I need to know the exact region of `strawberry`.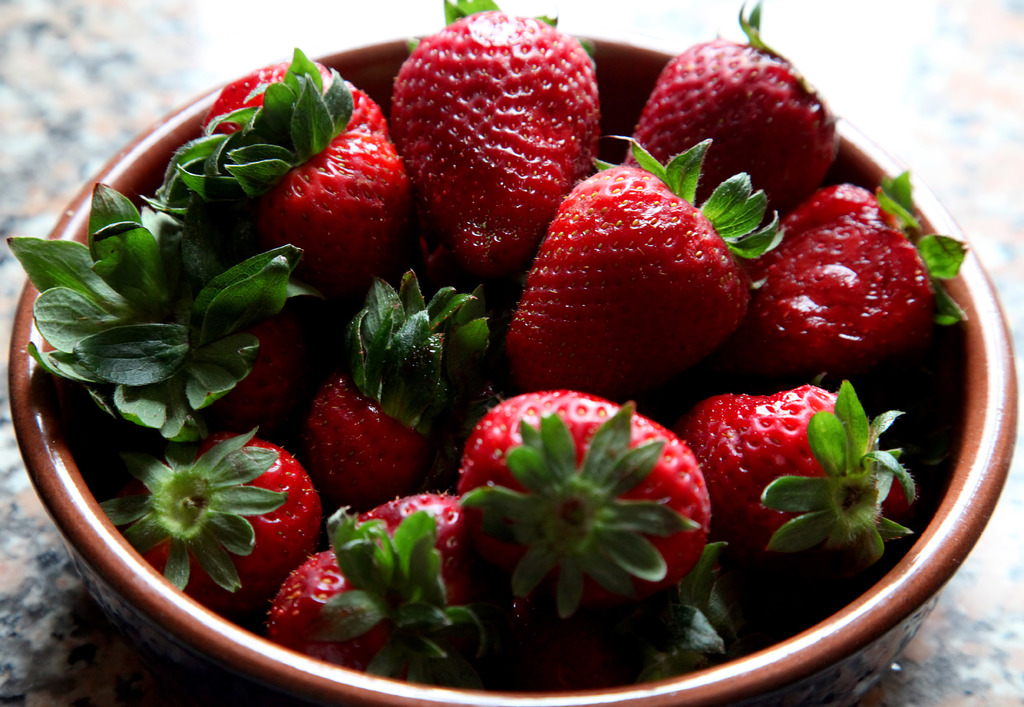
Region: (456, 390, 714, 628).
